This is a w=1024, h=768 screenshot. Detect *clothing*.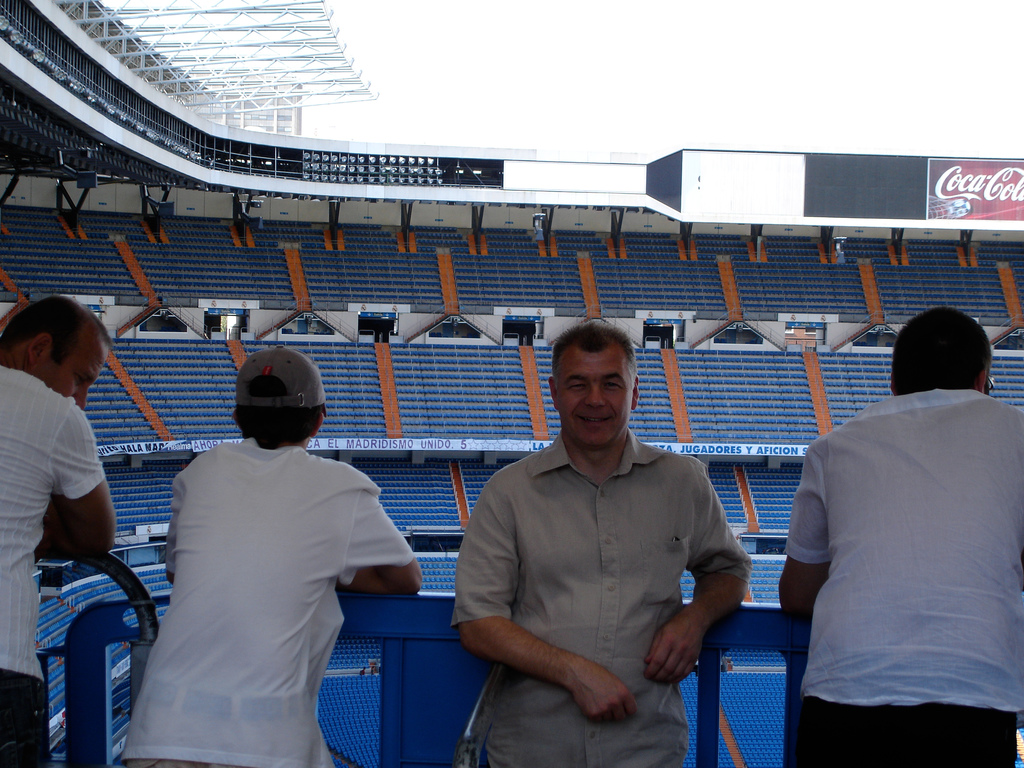
[x1=0, y1=355, x2=110, y2=766].
